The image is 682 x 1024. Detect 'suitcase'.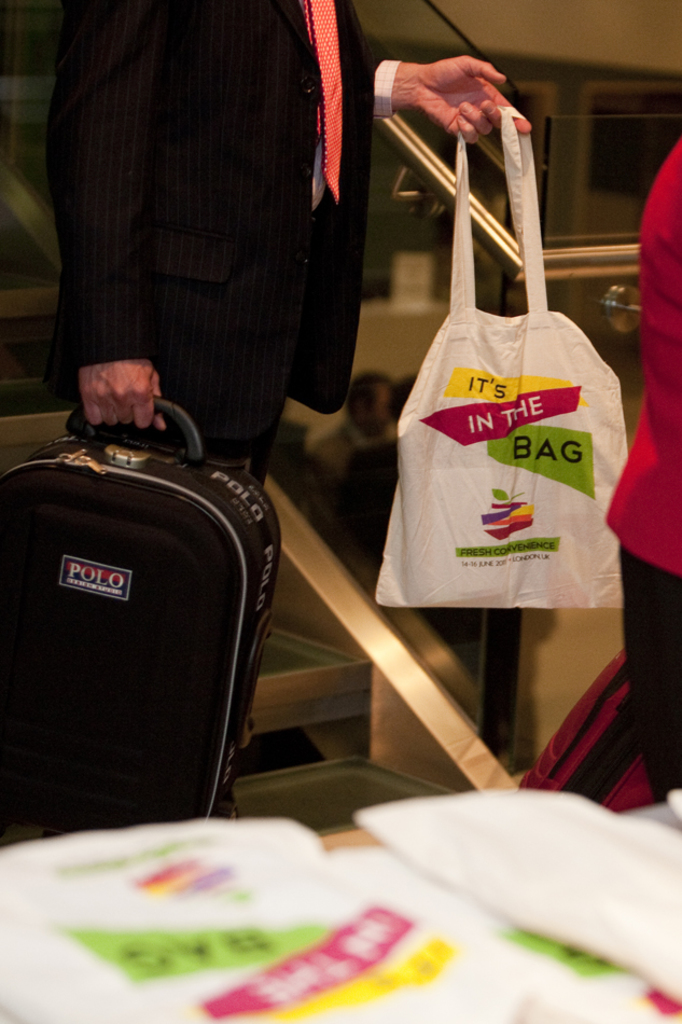
Detection: box=[0, 392, 280, 846].
